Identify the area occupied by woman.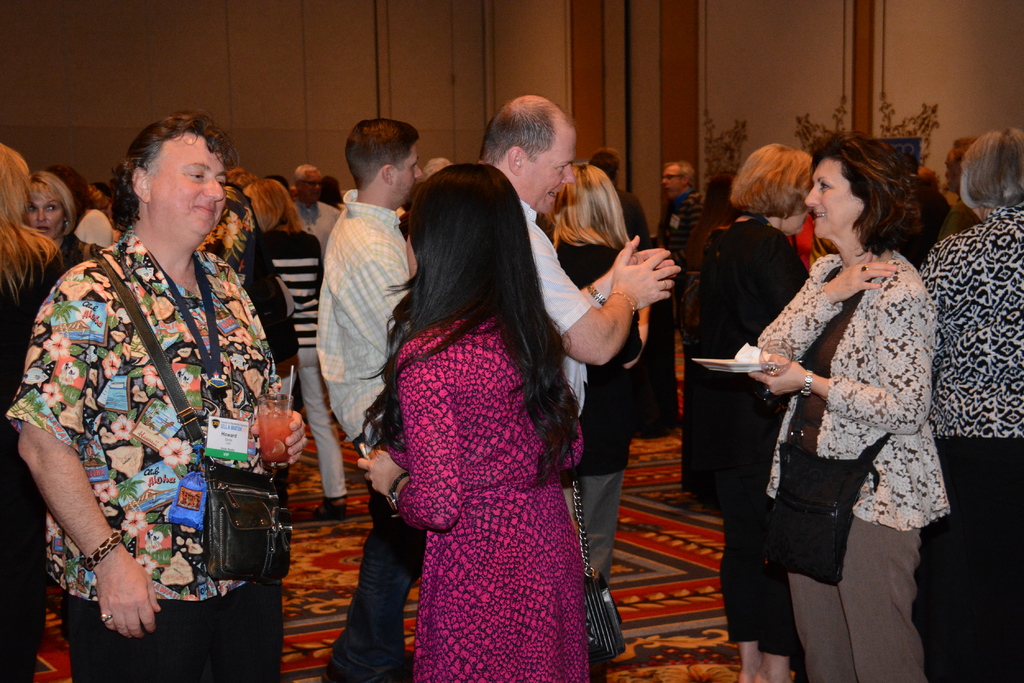
Area: 0/138/60/682.
